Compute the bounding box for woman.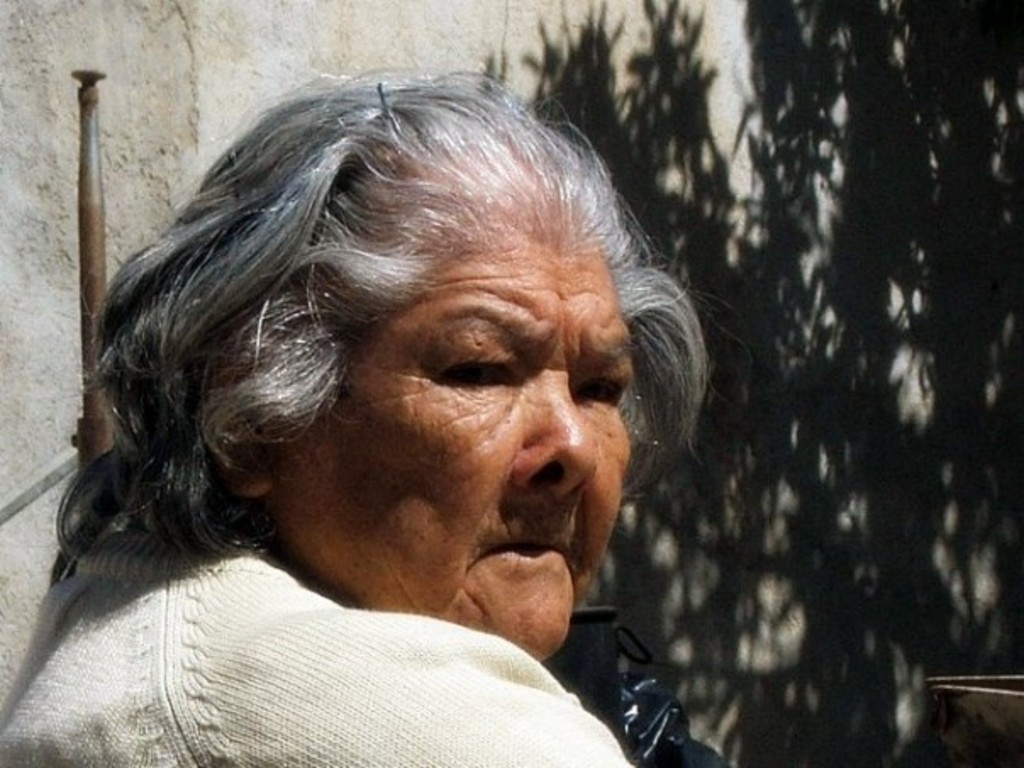
<region>7, 37, 783, 765</region>.
